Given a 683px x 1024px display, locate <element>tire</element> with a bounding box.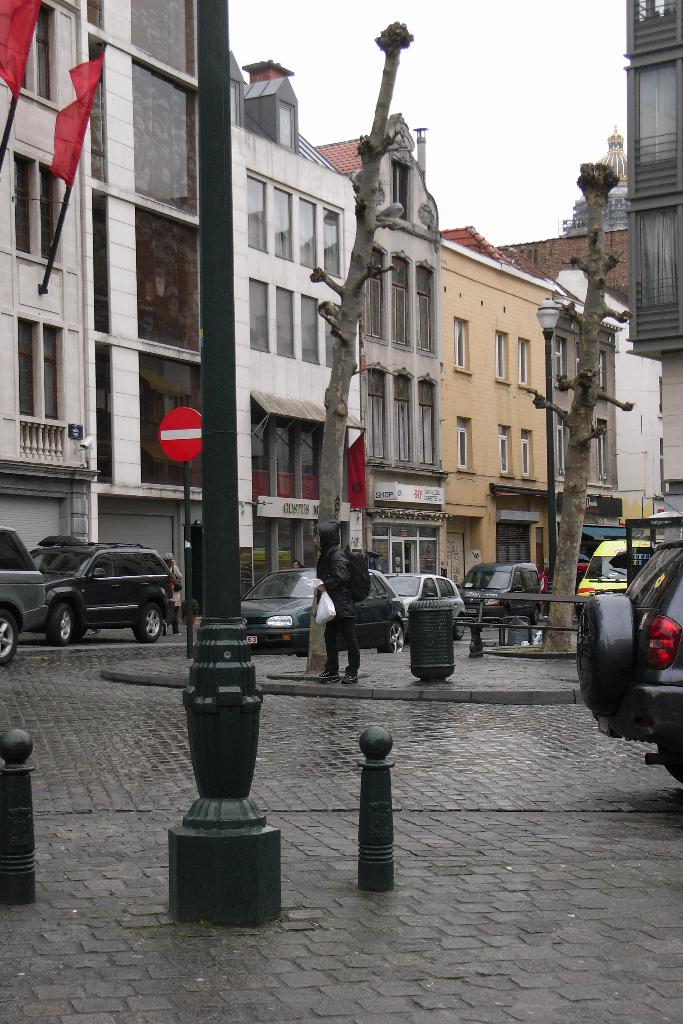
Located: [380, 619, 404, 652].
